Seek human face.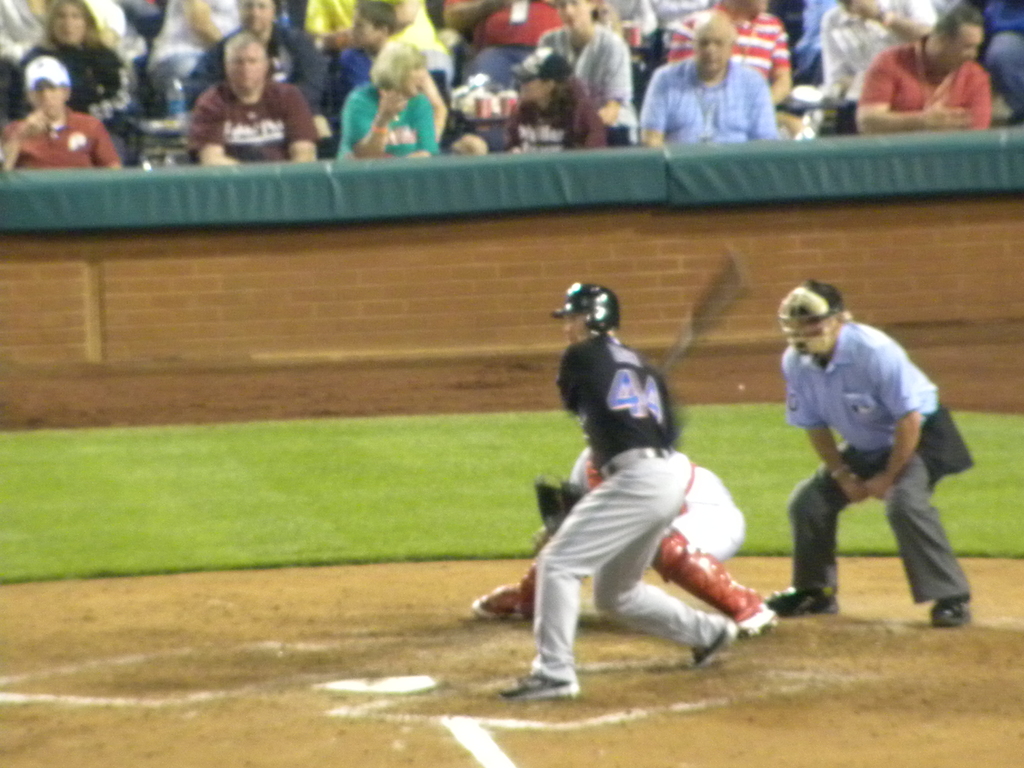
left=557, top=0, right=587, bottom=23.
